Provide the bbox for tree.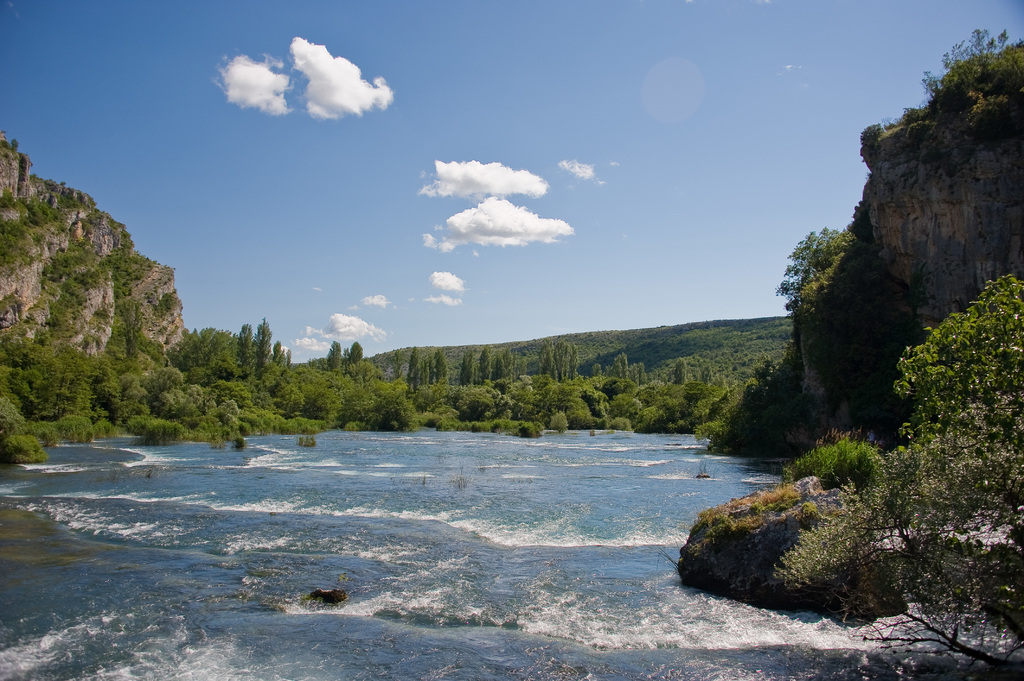
446, 361, 459, 385.
